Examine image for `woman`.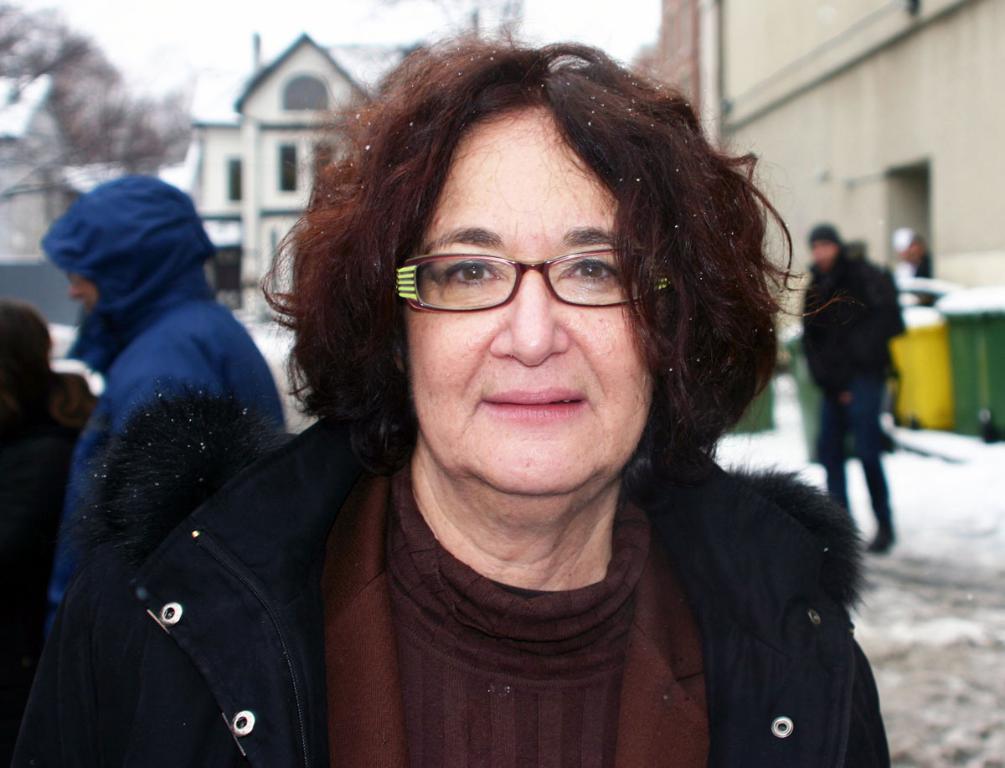
Examination result: rect(160, 31, 905, 767).
